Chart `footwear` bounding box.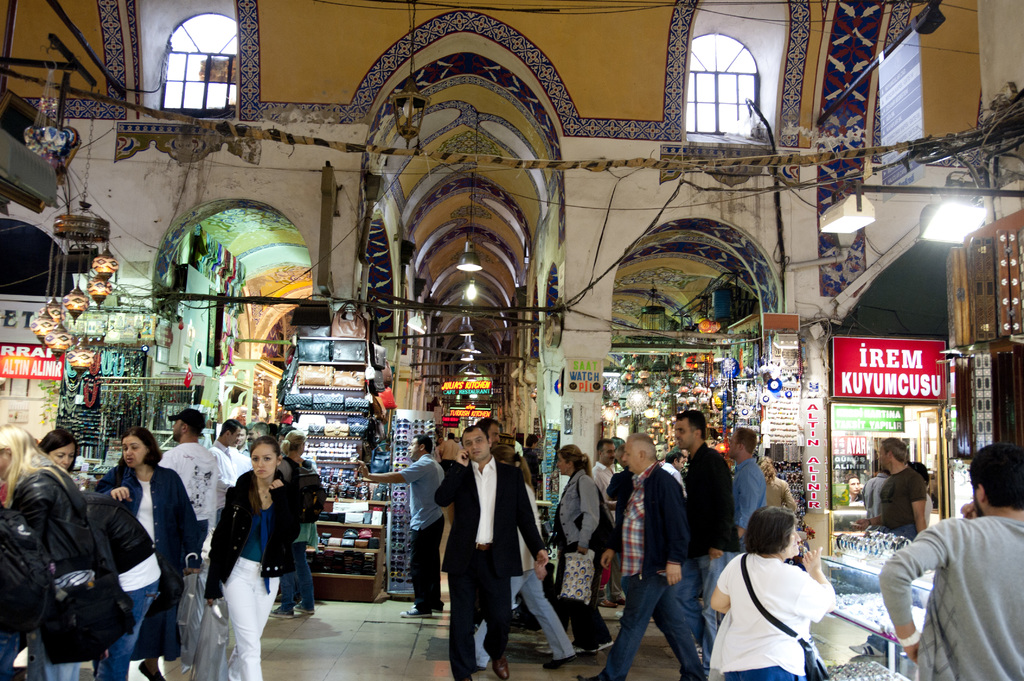
Charted: detection(488, 655, 508, 680).
